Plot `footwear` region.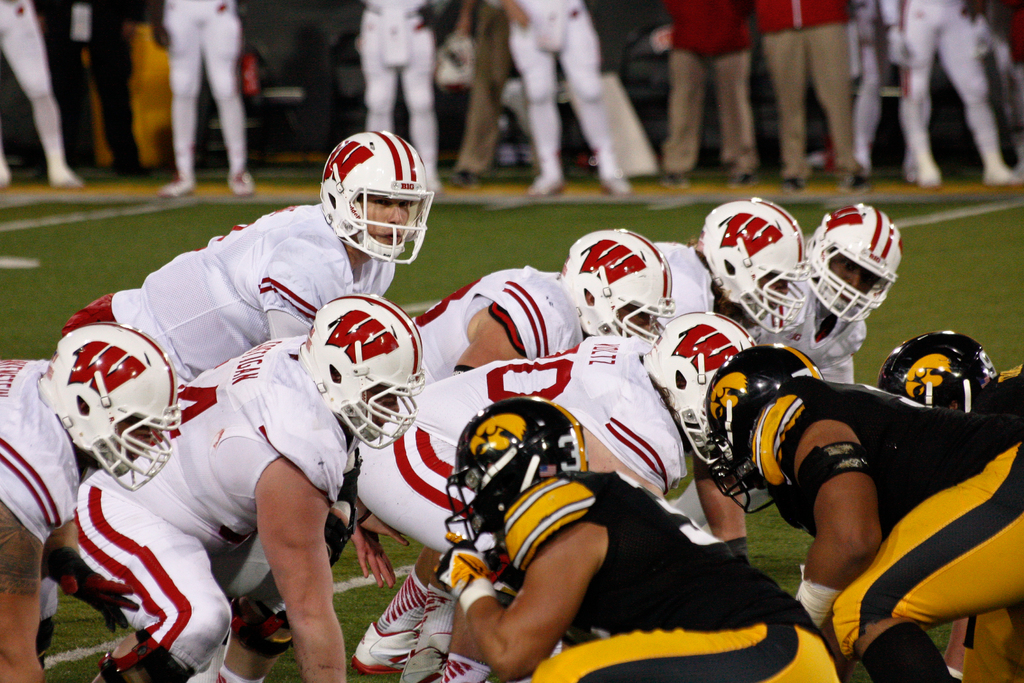
Plotted at [x1=922, y1=155, x2=940, y2=186].
